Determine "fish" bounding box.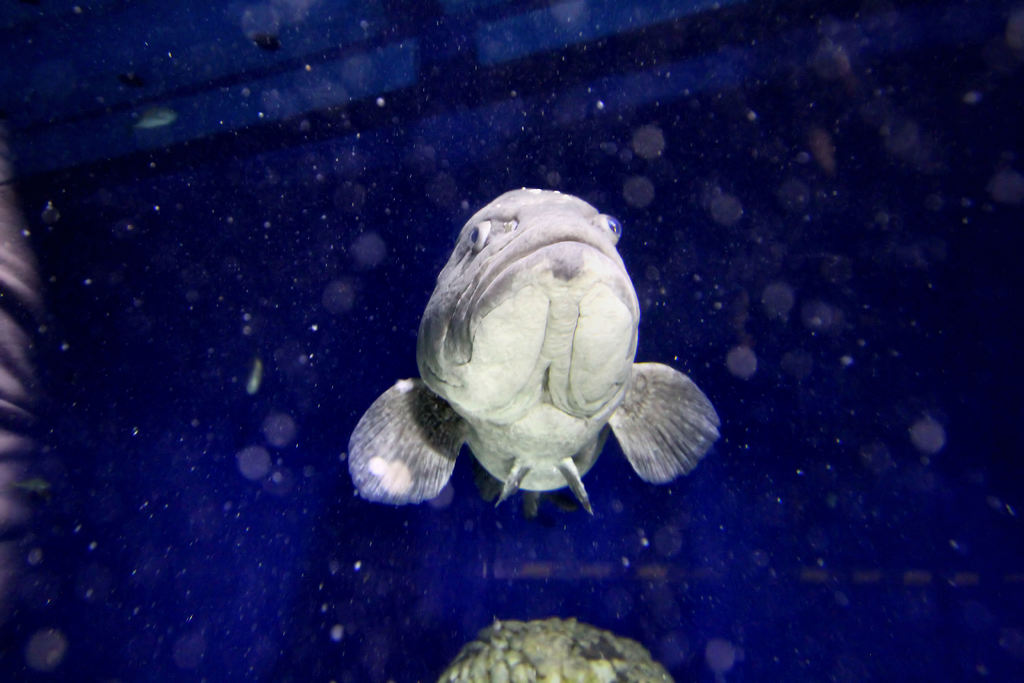
Determined: Rect(363, 194, 719, 530).
